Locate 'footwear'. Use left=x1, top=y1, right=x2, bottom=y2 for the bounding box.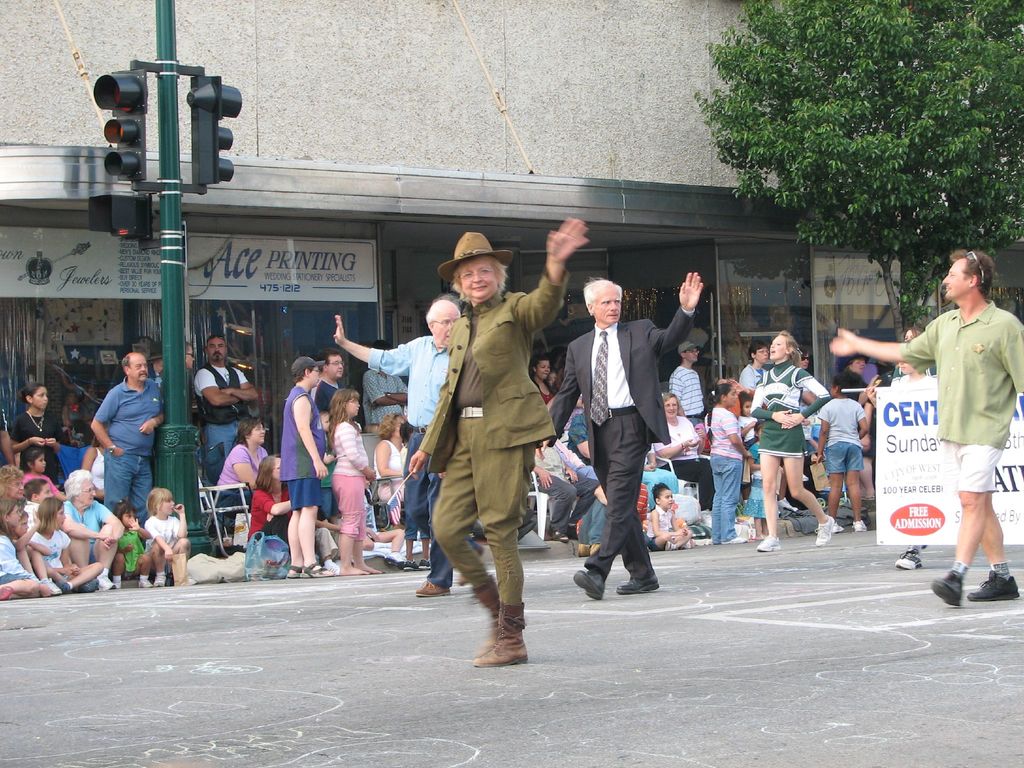
left=416, top=582, right=449, bottom=598.
